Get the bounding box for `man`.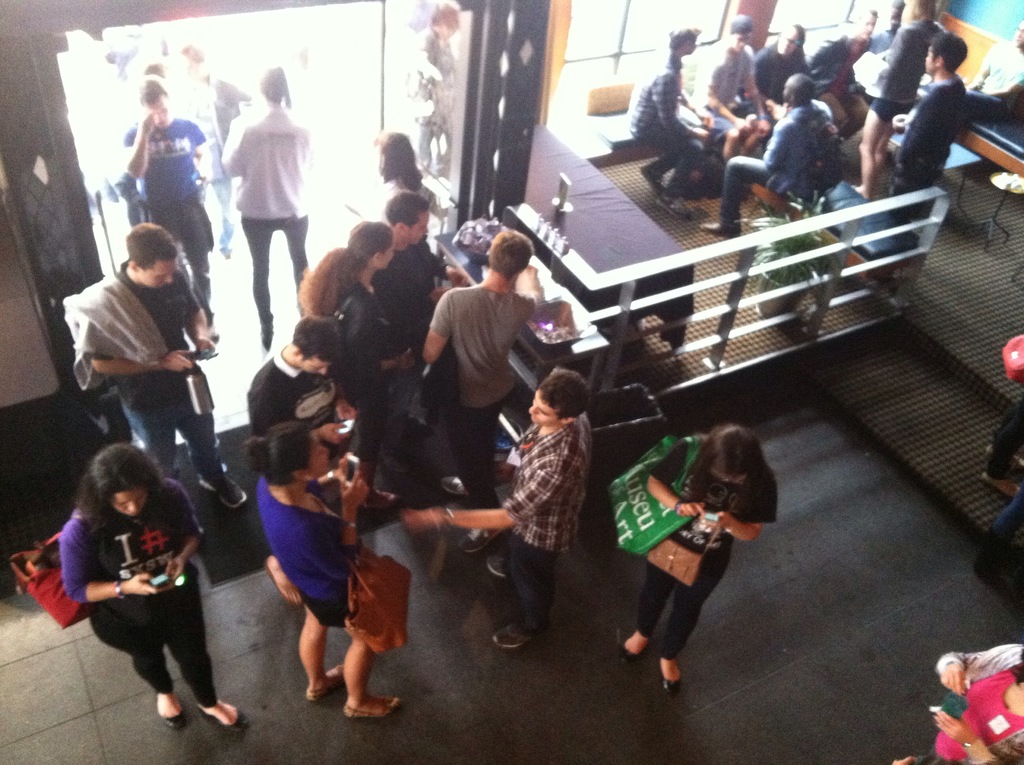
locate(420, 229, 543, 553).
